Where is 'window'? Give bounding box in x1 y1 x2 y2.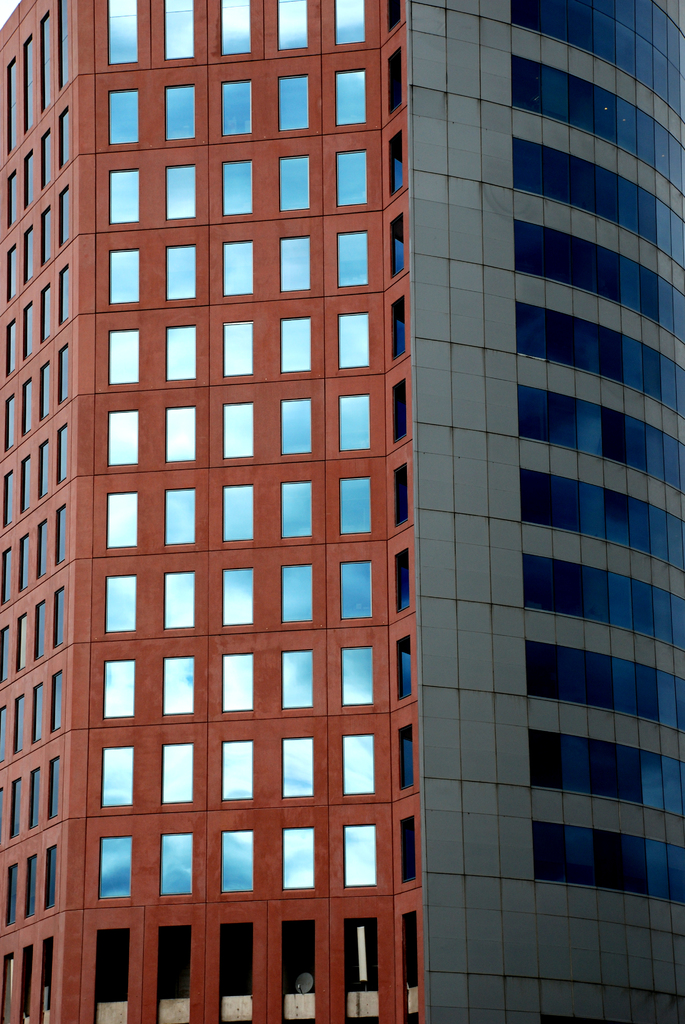
167 0 193 60.
